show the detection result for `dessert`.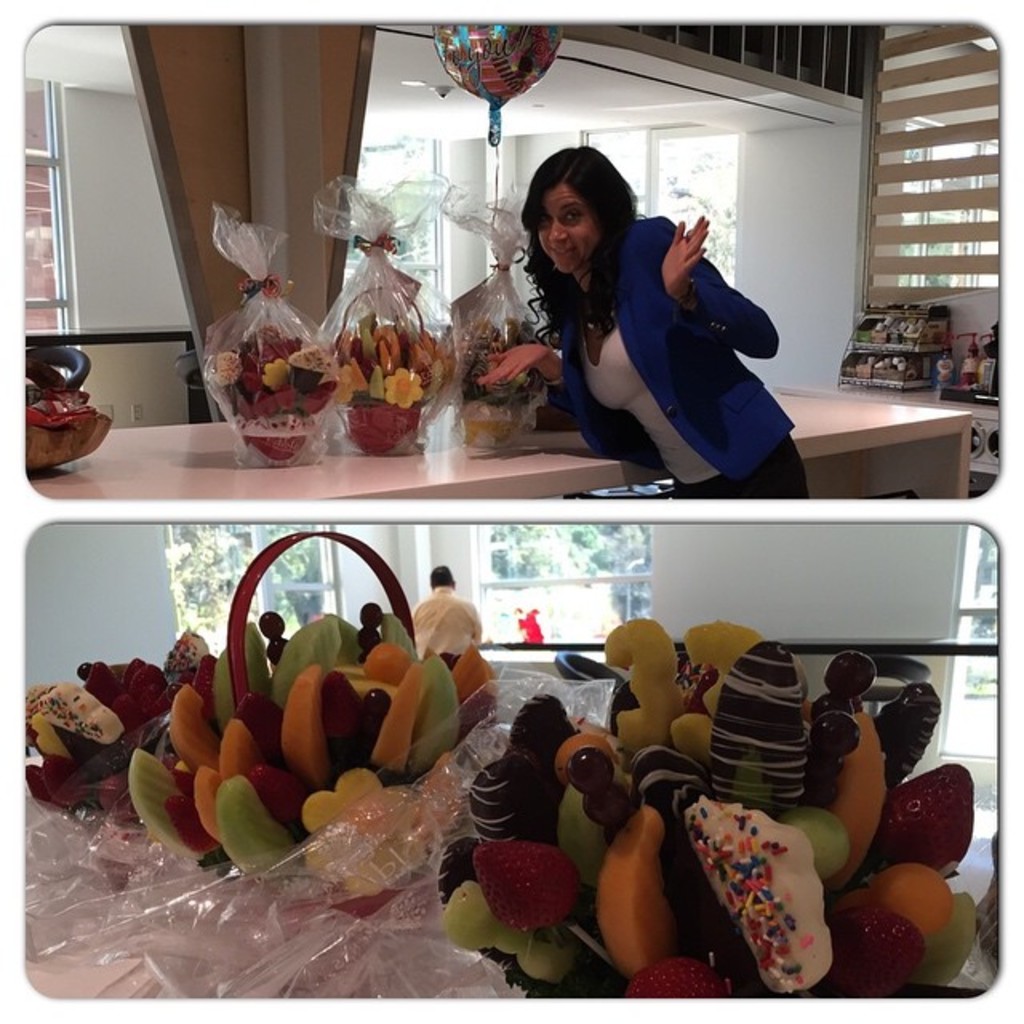
<box>218,782,309,862</box>.
